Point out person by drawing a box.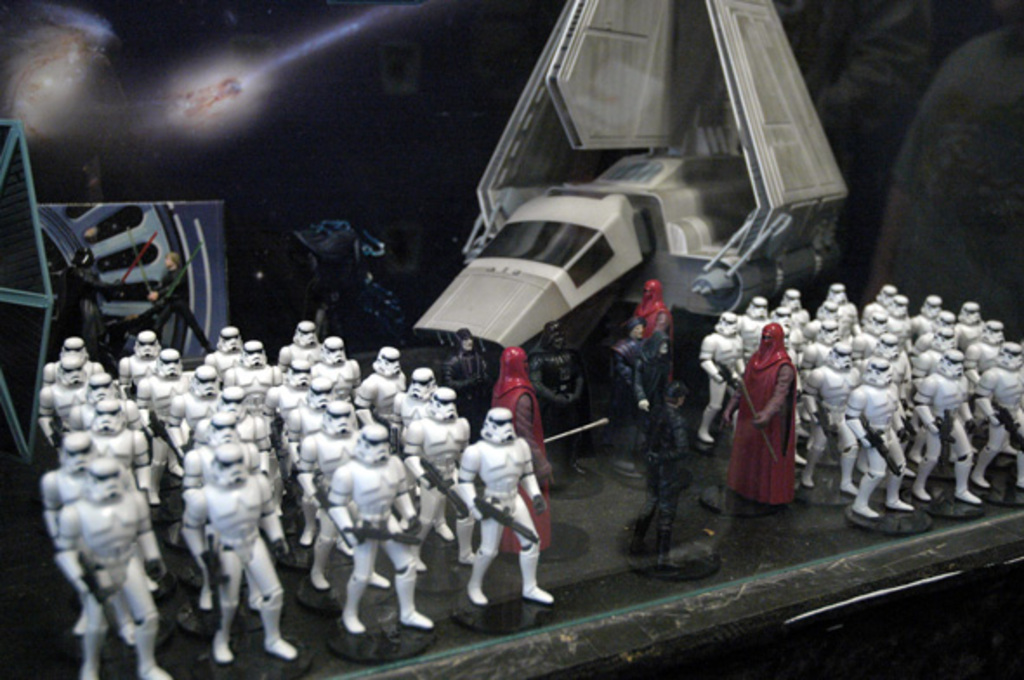
detection(489, 342, 550, 557).
